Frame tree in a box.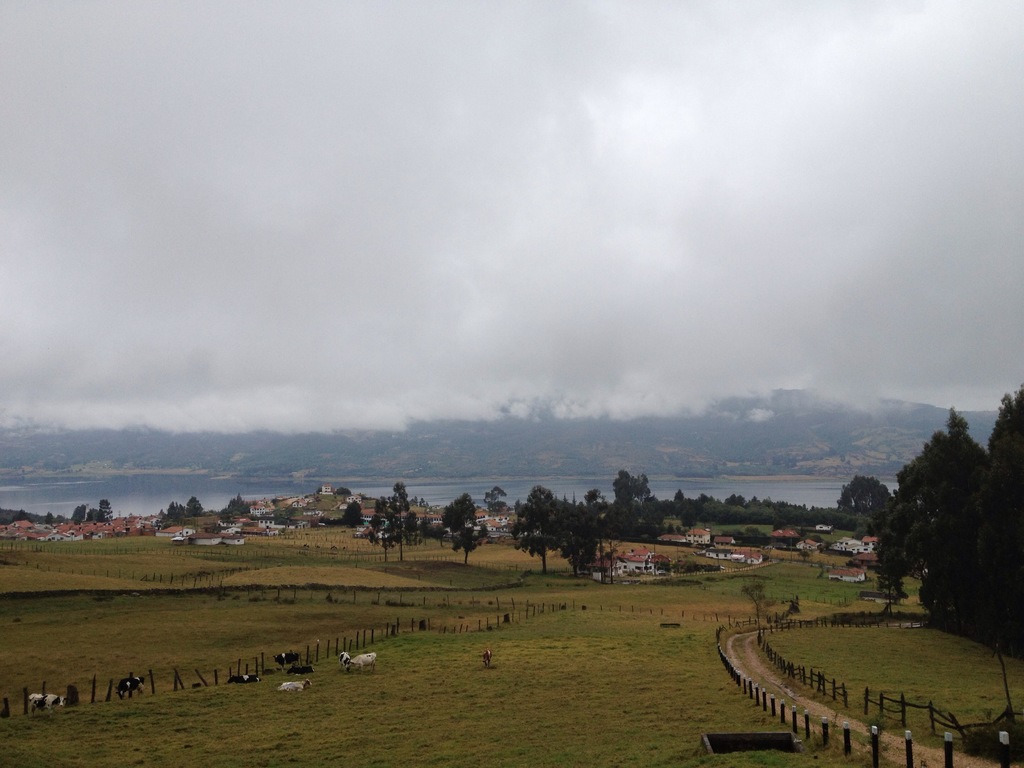
select_region(641, 496, 662, 536).
